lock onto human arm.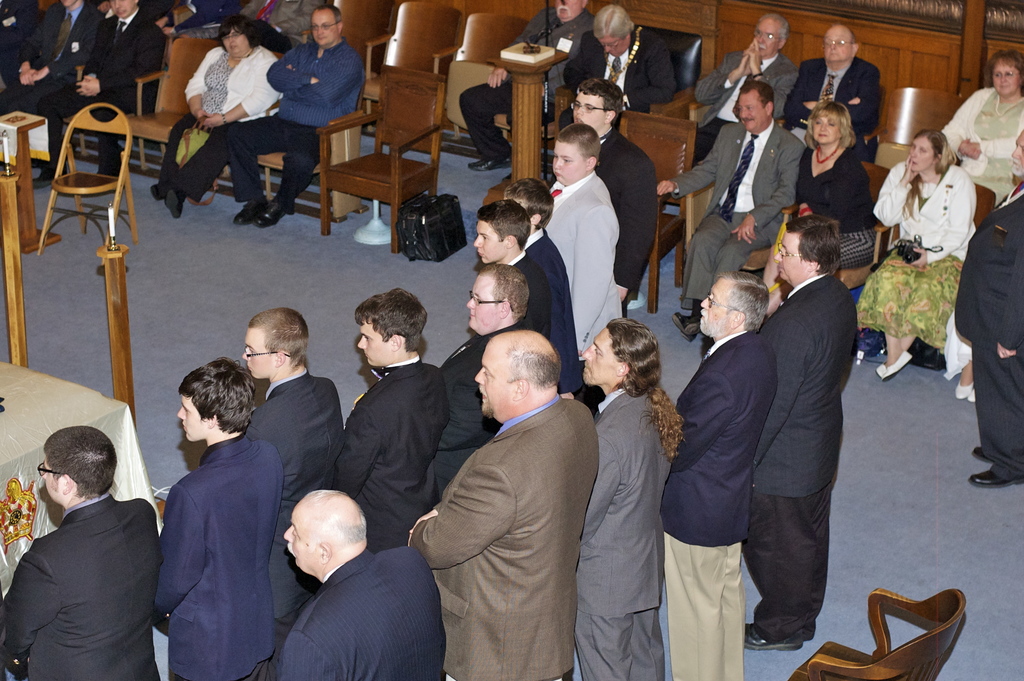
Locked: pyautogui.locateOnScreen(783, 62, 862, 124).
